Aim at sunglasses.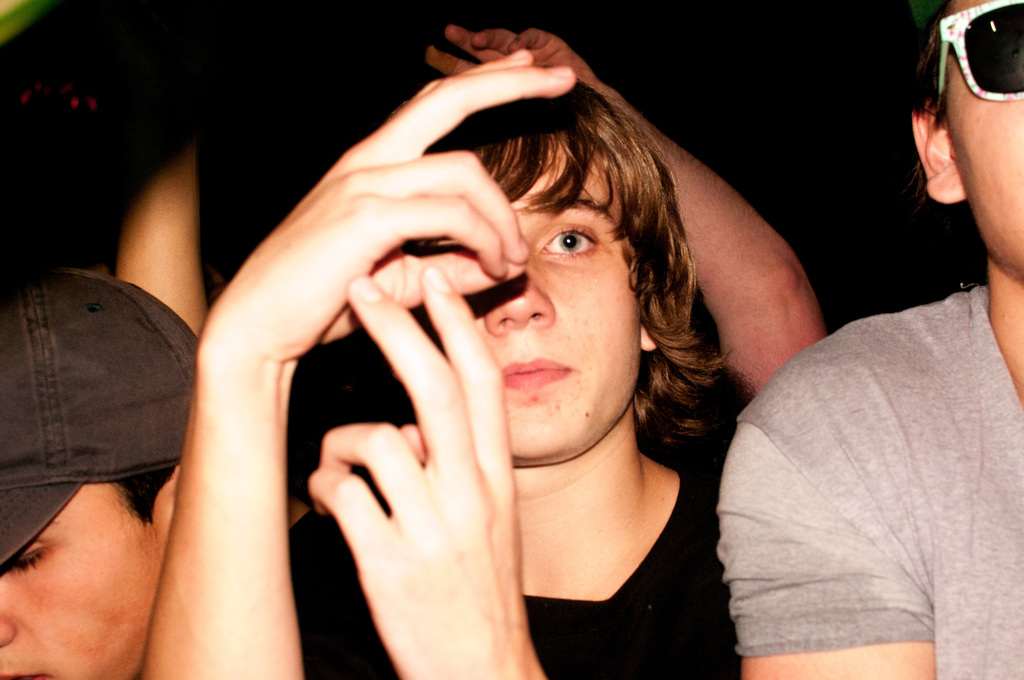
Aimed at pyautogui.locateOnScreen(934, 0, 1023, 119).
